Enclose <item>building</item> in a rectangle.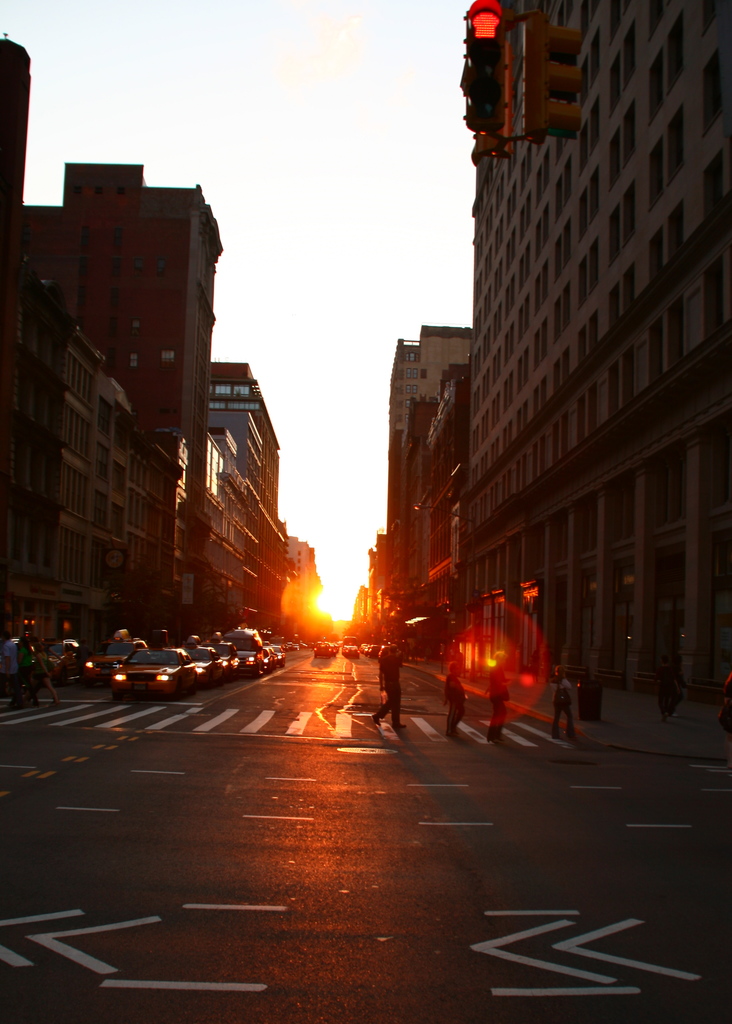
left=0, top=31, right=295, bottom=692.
